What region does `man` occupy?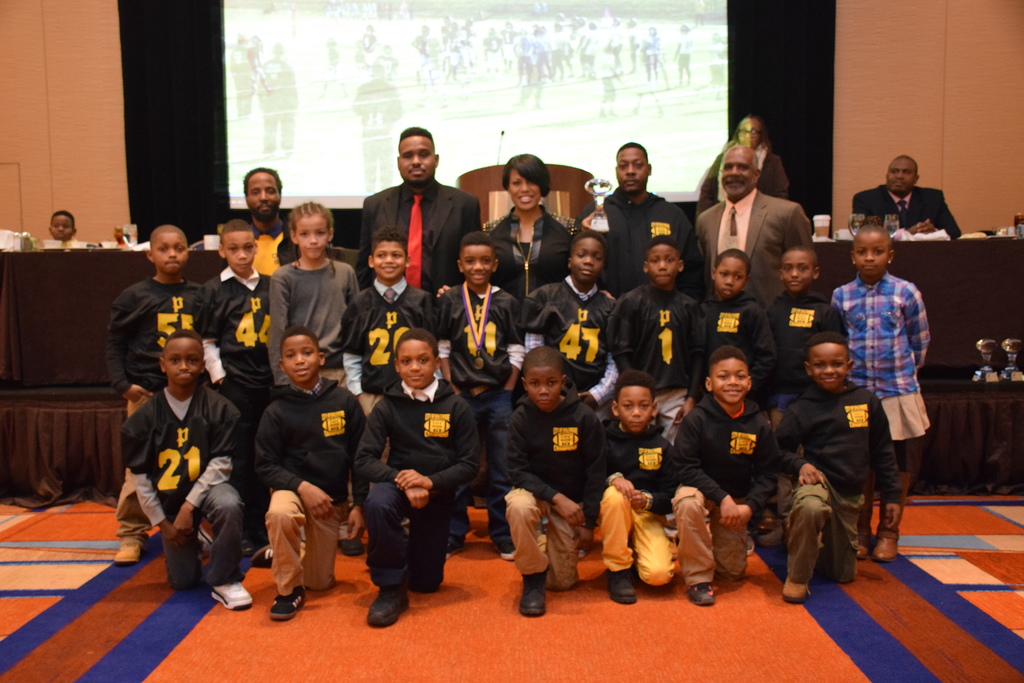
(351, 68, 406, 183).
